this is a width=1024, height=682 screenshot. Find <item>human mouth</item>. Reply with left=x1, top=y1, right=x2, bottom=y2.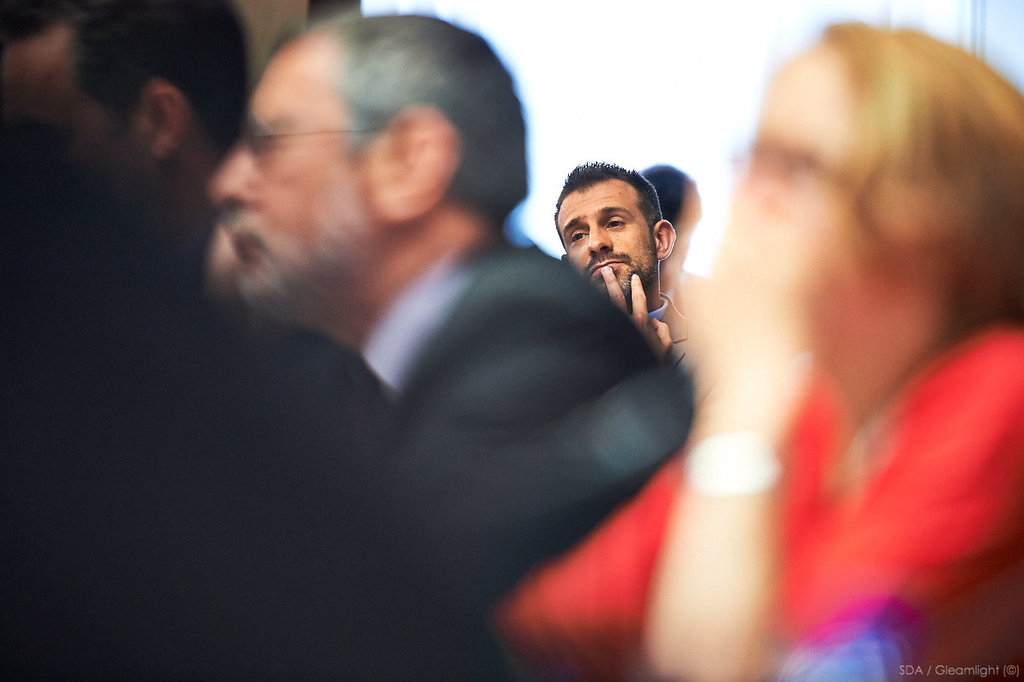
left=232, top=226, right=268, bottom=258.
